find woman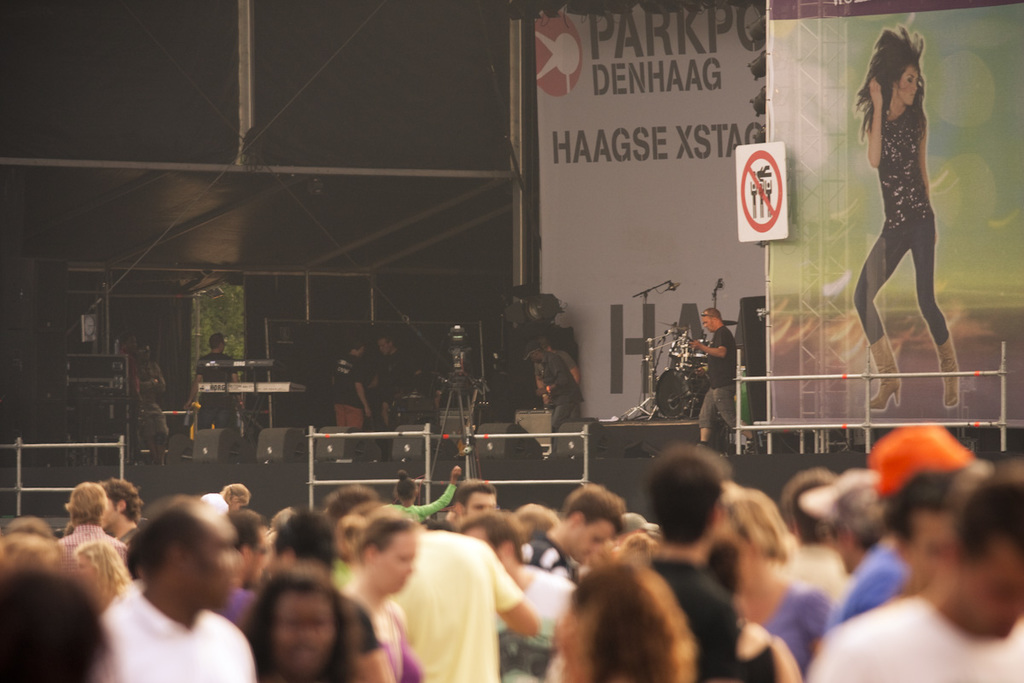
(710,487,831,682)
